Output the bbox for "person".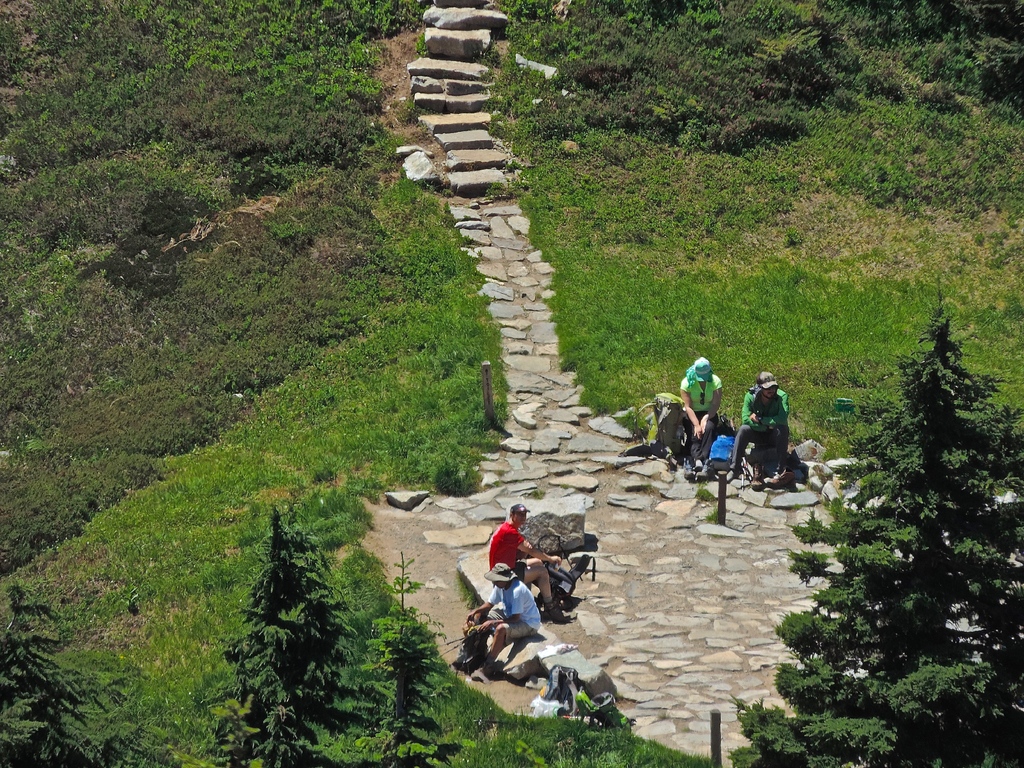
detection(676, 358, 722, 471).
